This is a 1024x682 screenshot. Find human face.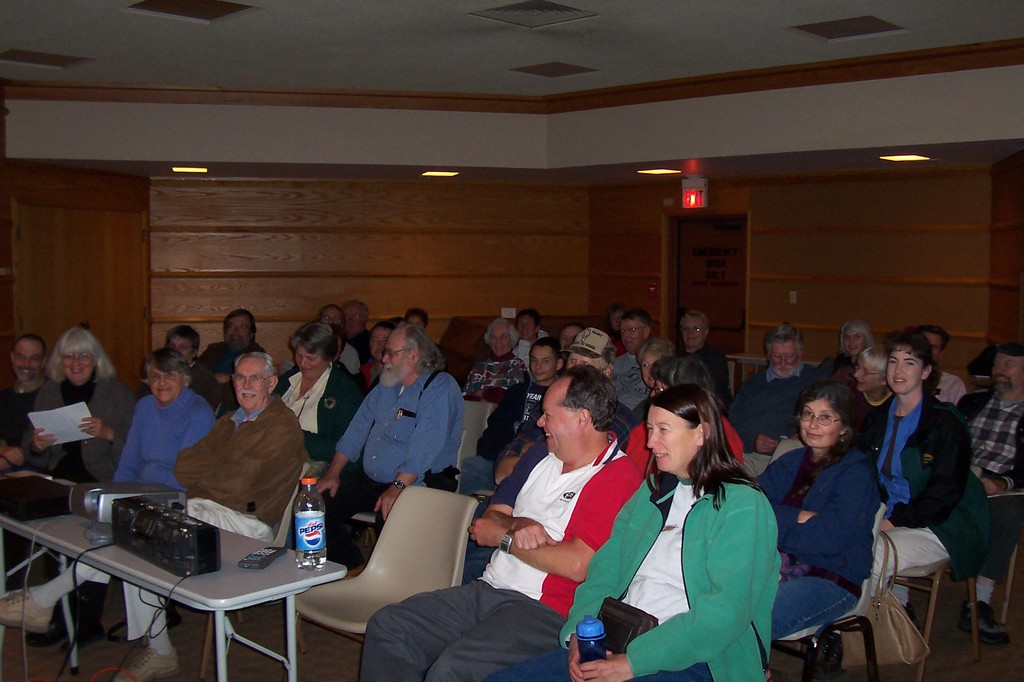
Bounding box: [x1=995, y1=356, x2=1023, y2=392].
